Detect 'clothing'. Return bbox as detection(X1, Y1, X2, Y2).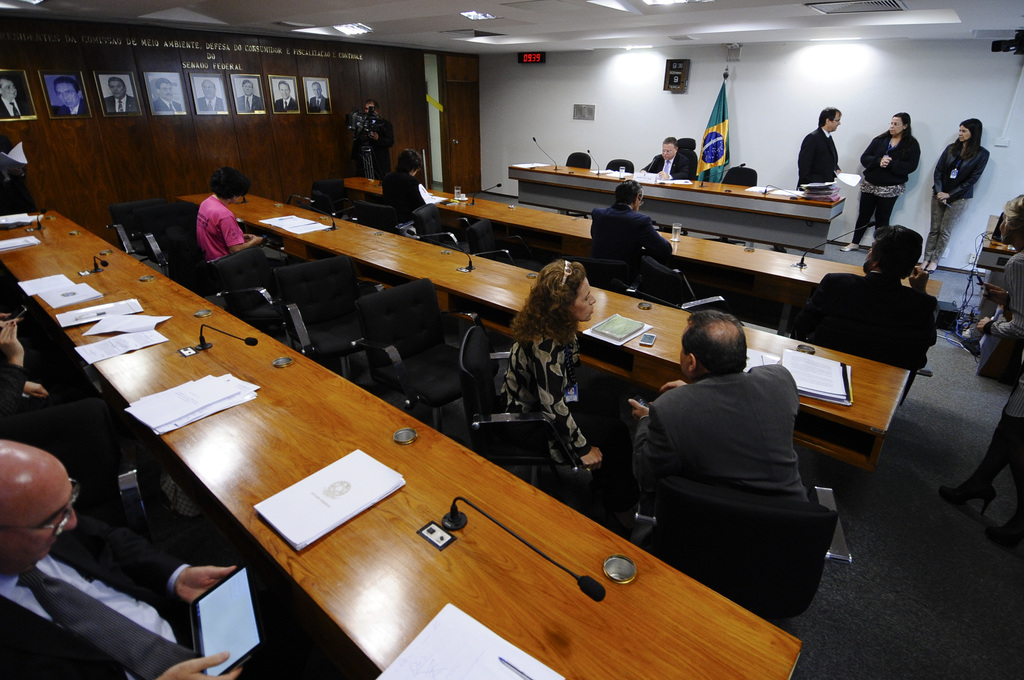
detection(502, 323, 608, 473).
